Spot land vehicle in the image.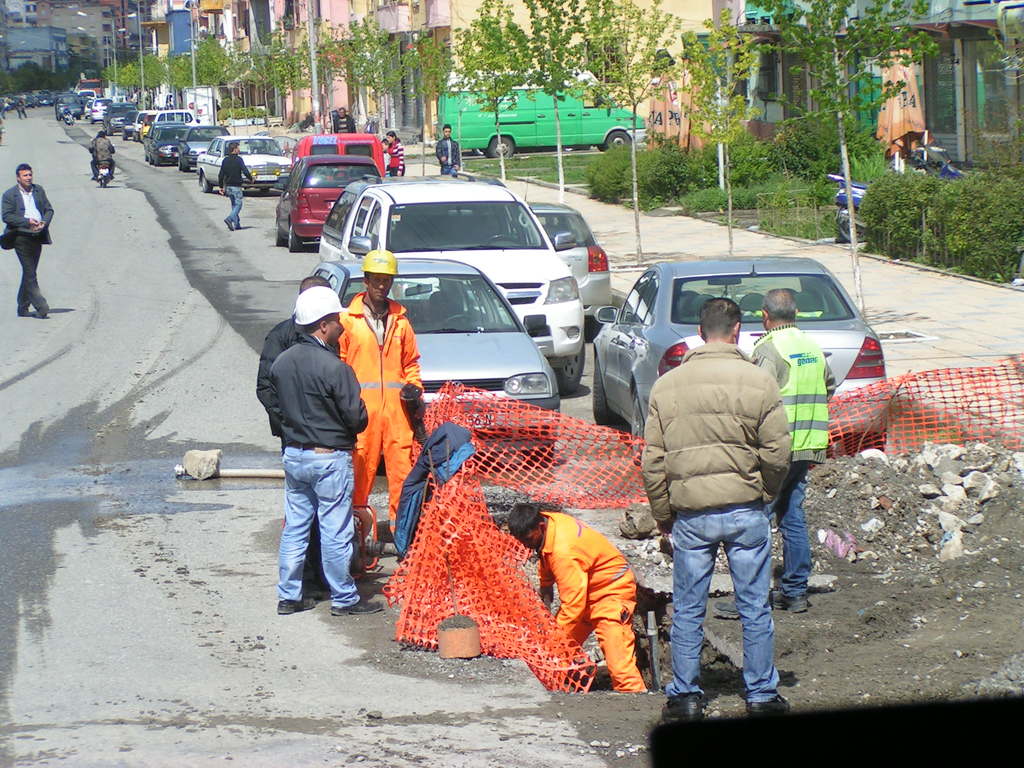
land vehicle found at [x1=828, y1=159, x2=964, y2=238].
